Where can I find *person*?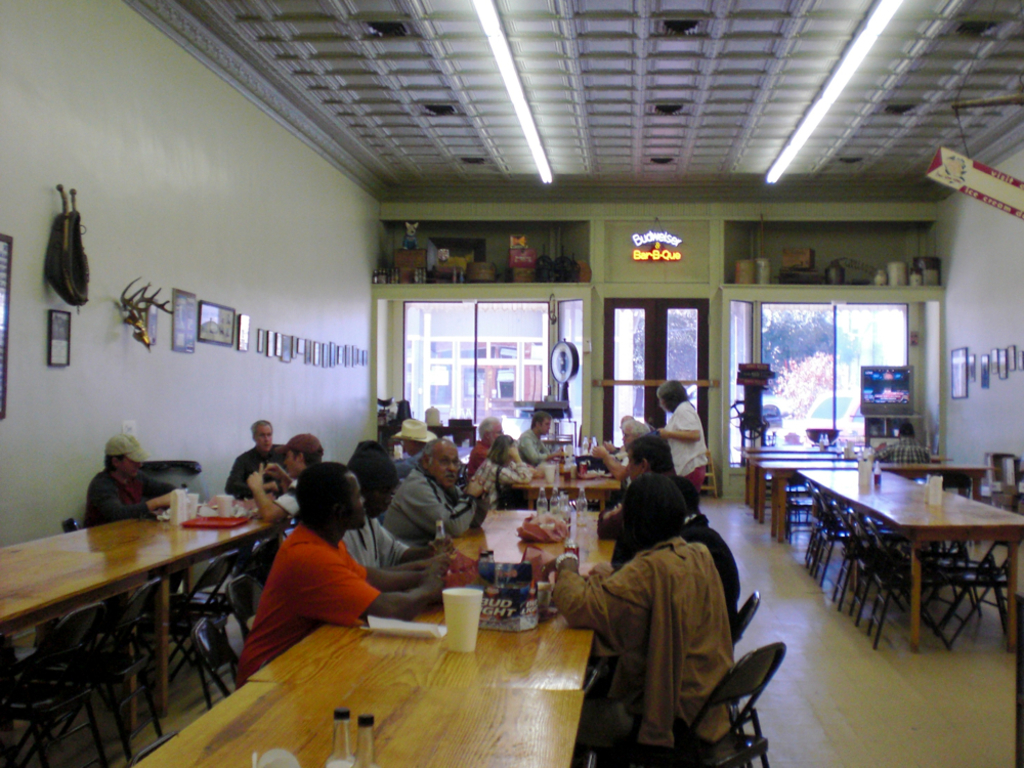
You can find it at (left=593, top=417, right=653, bottom=473).
